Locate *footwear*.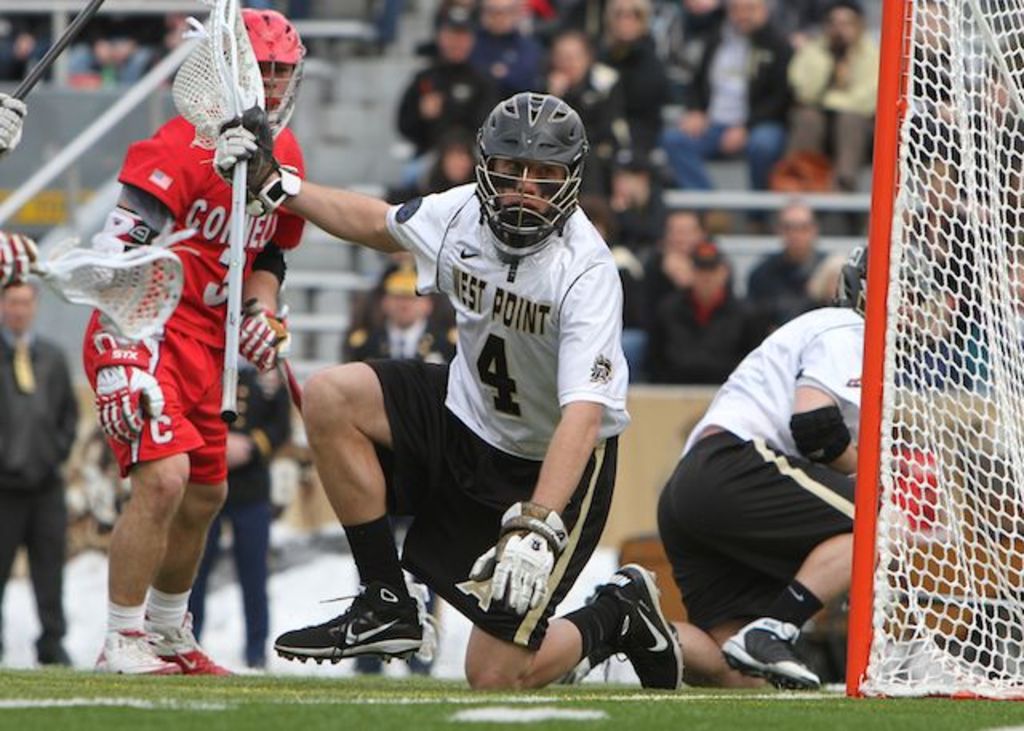
Bounding box: 590:565:688:693.
